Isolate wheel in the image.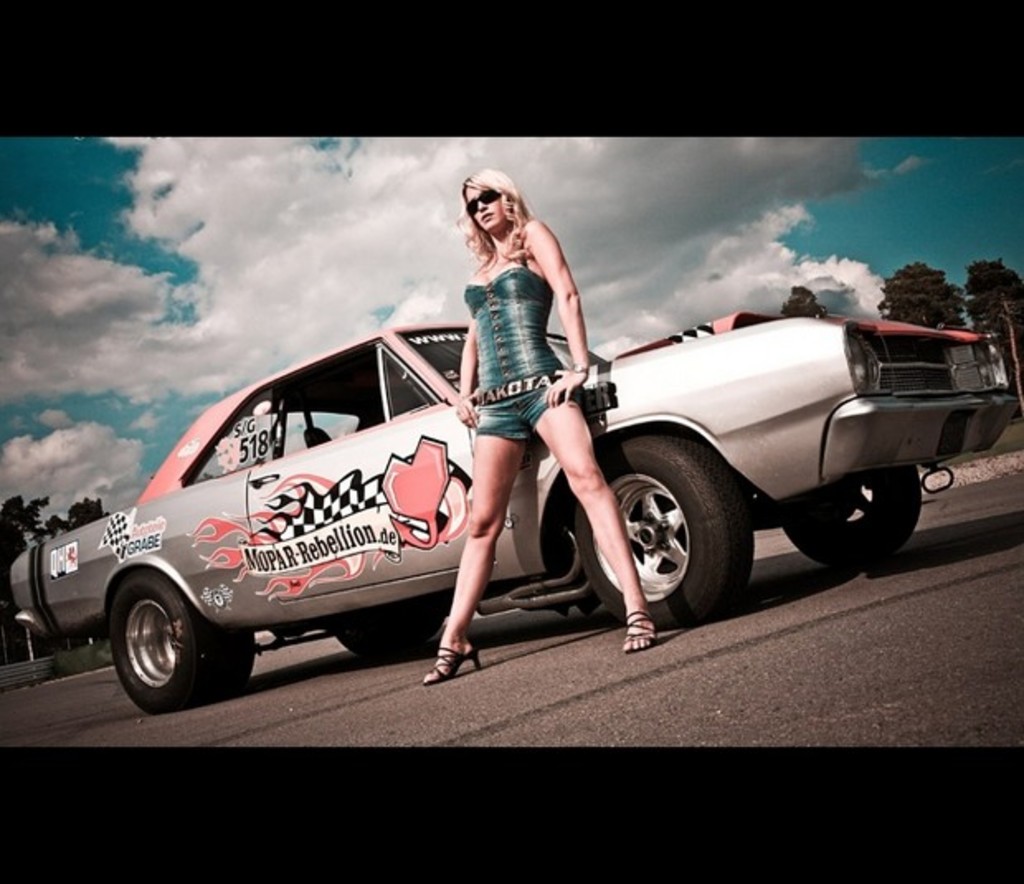
Isolated region: bbox=(74, 590, 213, 699).
